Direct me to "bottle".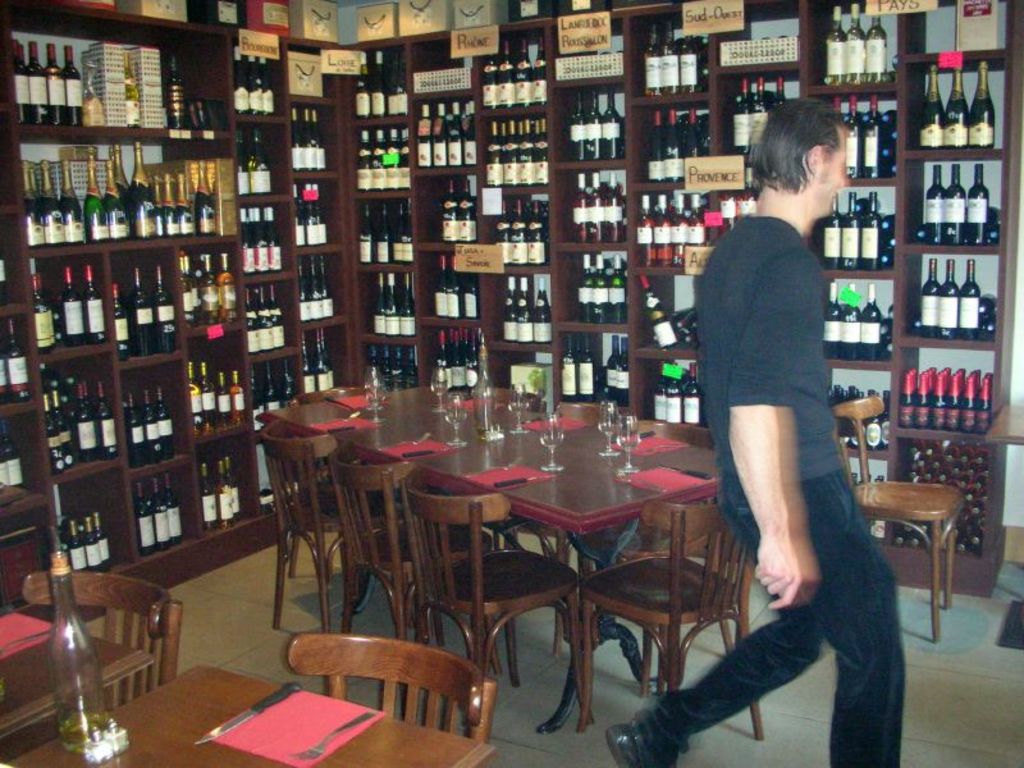
Direction: 44:33:74:124.
